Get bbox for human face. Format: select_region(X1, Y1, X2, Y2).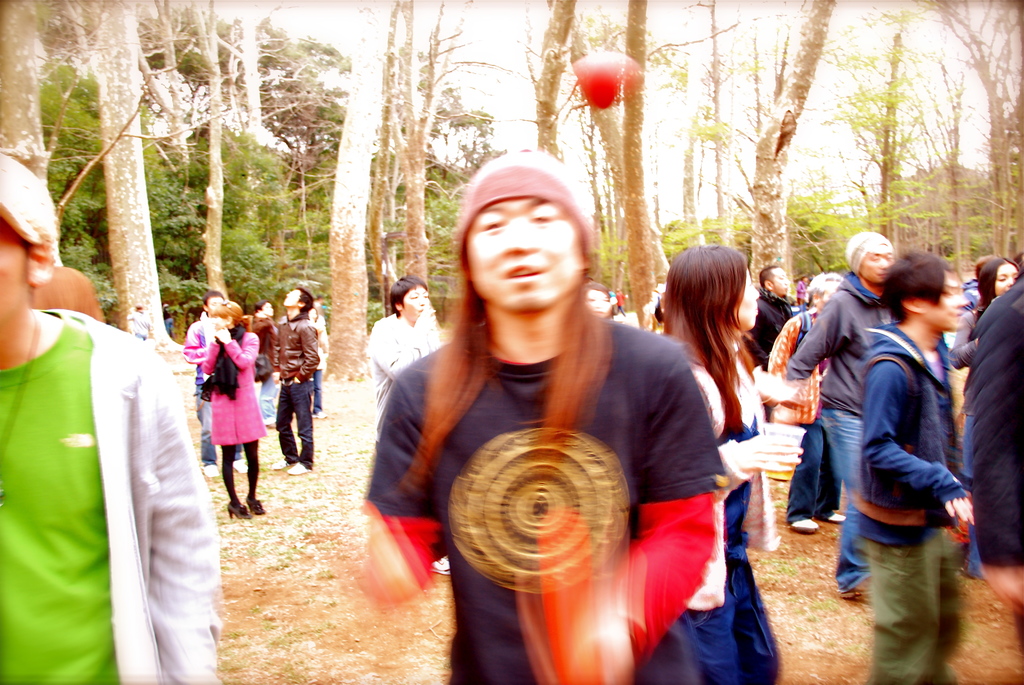
select_region(204, 298, 222, 314).
